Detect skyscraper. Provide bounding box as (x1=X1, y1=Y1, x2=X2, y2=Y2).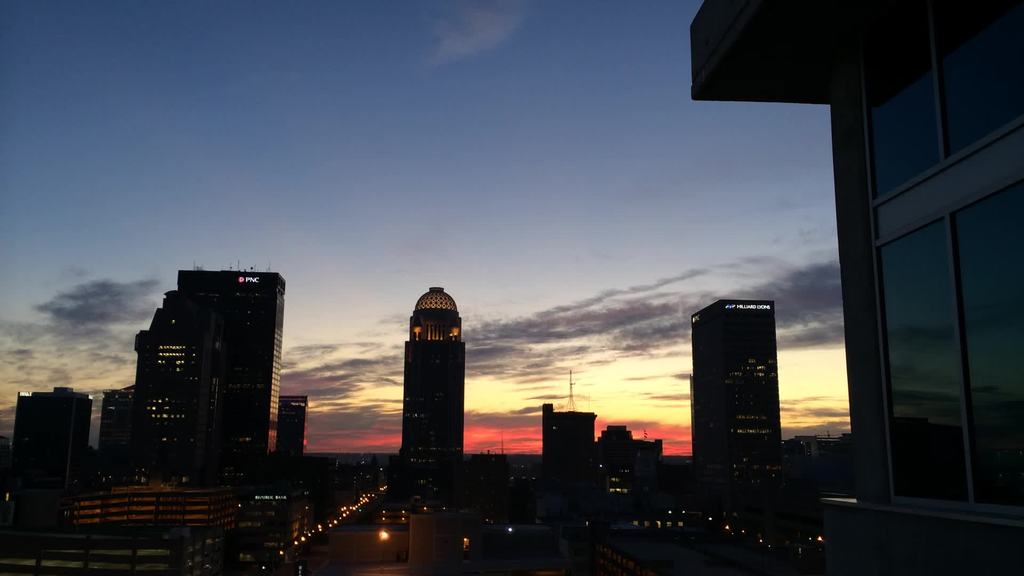
(x1=393, y1=282, x2=464, y2=476).
